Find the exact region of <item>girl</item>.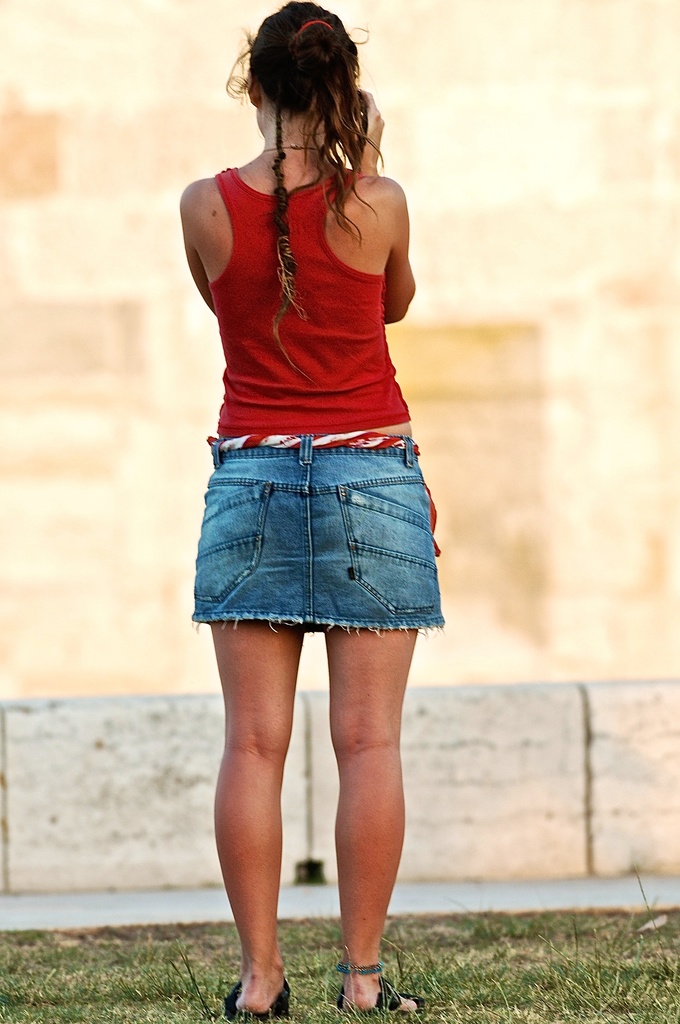
Exact region: Rect(179, 0, 436, 1021).
